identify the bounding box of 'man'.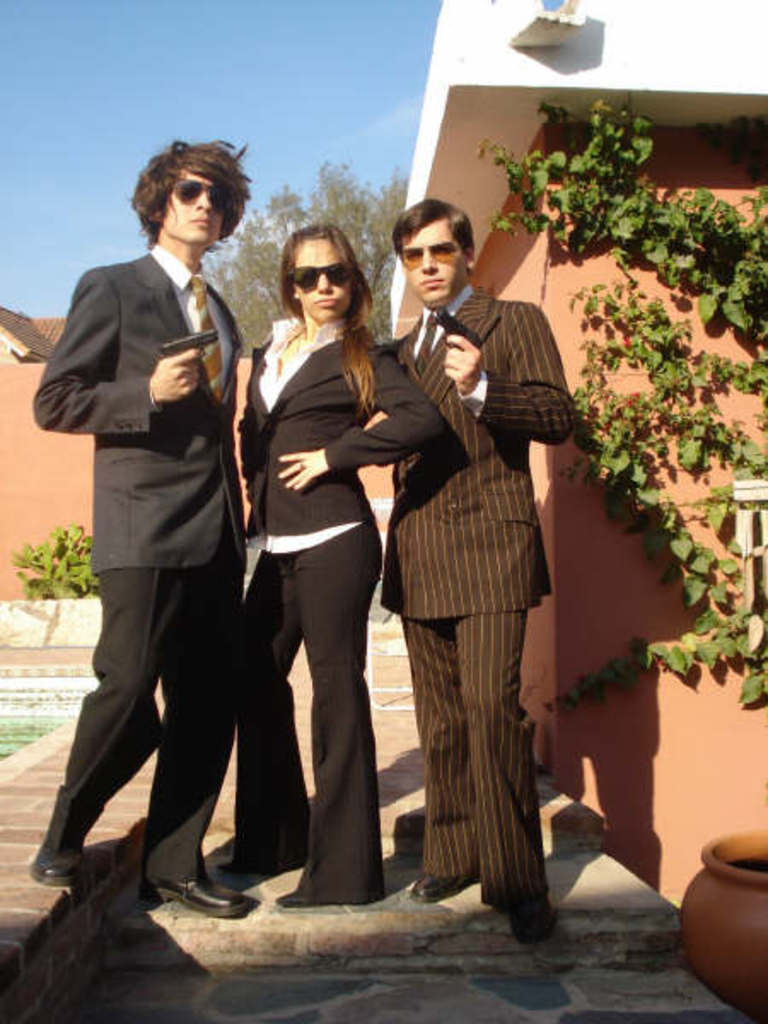
381,200,573,942.
